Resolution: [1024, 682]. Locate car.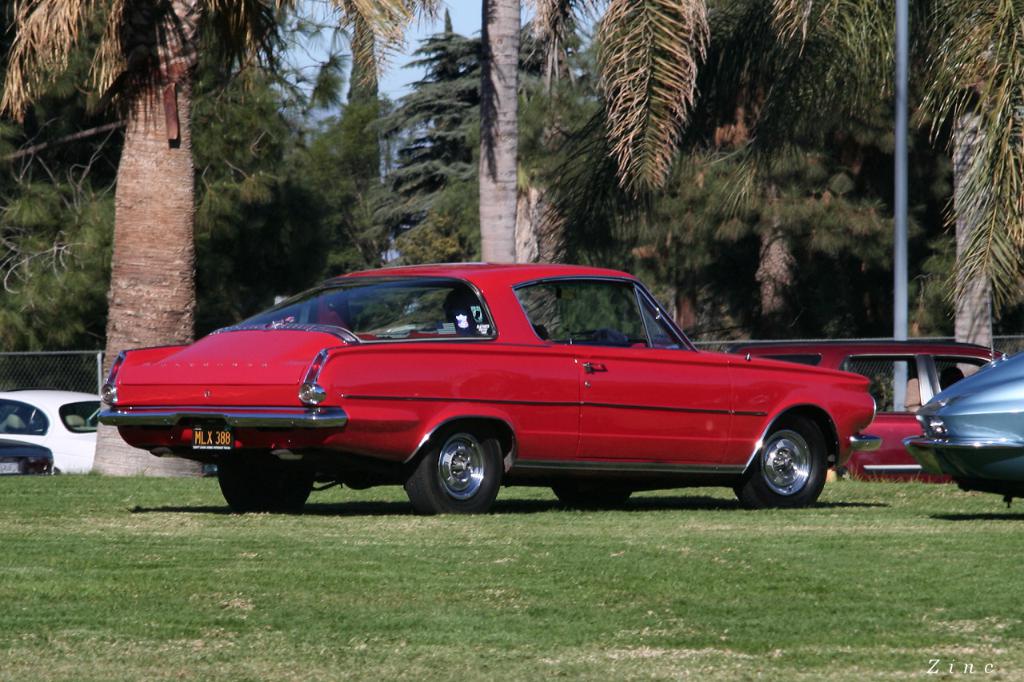
0,389,101,473.
